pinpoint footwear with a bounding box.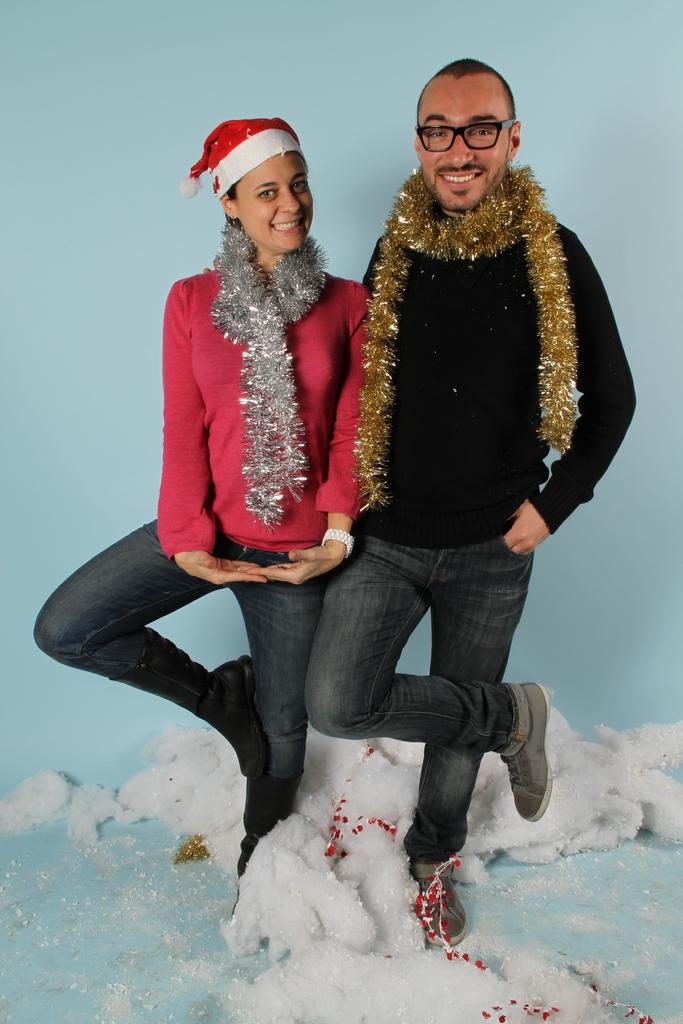
pyautogui.locateOnScreen(205, 659, 261, 778).
